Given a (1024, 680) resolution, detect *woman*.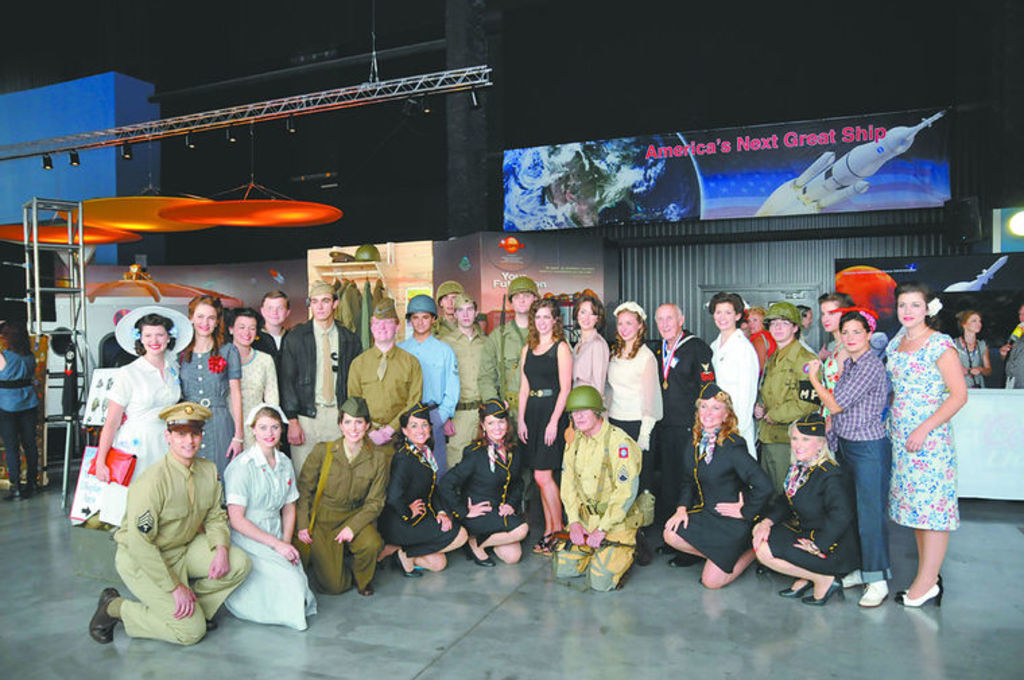
(601,296,668,557).
